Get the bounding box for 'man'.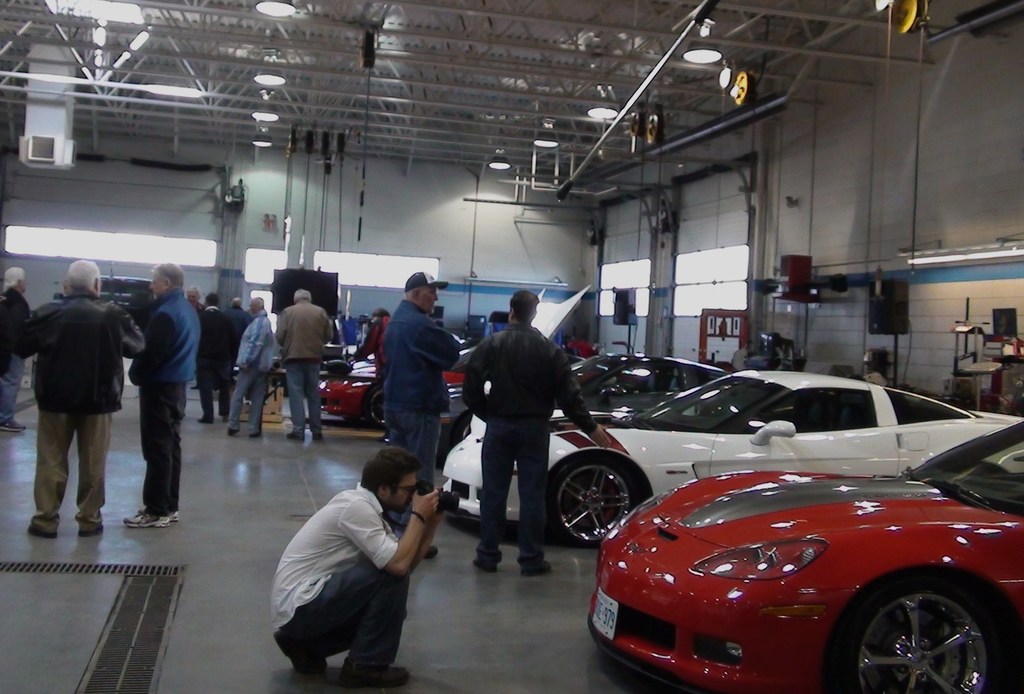
bbox=[22, 248, 154, 536].
